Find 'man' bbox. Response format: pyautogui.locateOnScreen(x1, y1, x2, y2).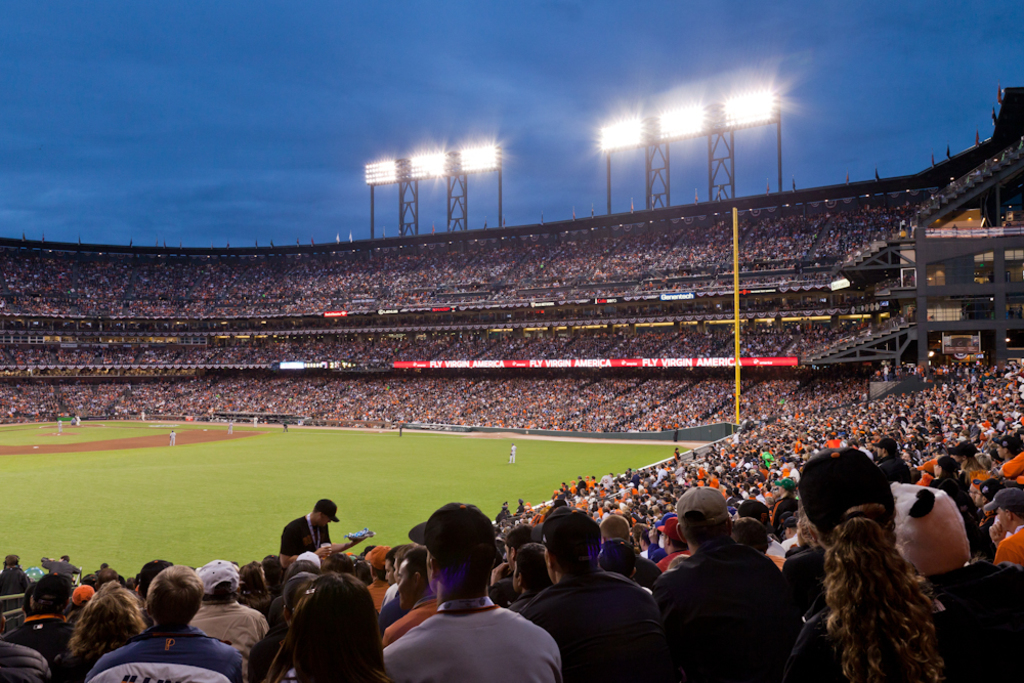
pyautogui.locateOnScreen(393, 422, 402, 438).
